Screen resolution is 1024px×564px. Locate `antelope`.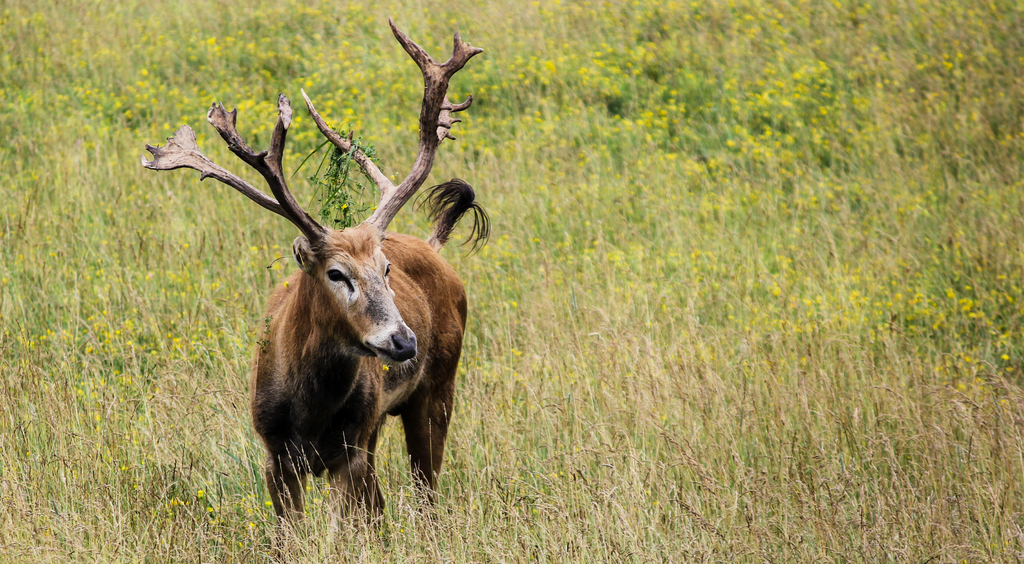
select_region(142, 15, 486, 563).
